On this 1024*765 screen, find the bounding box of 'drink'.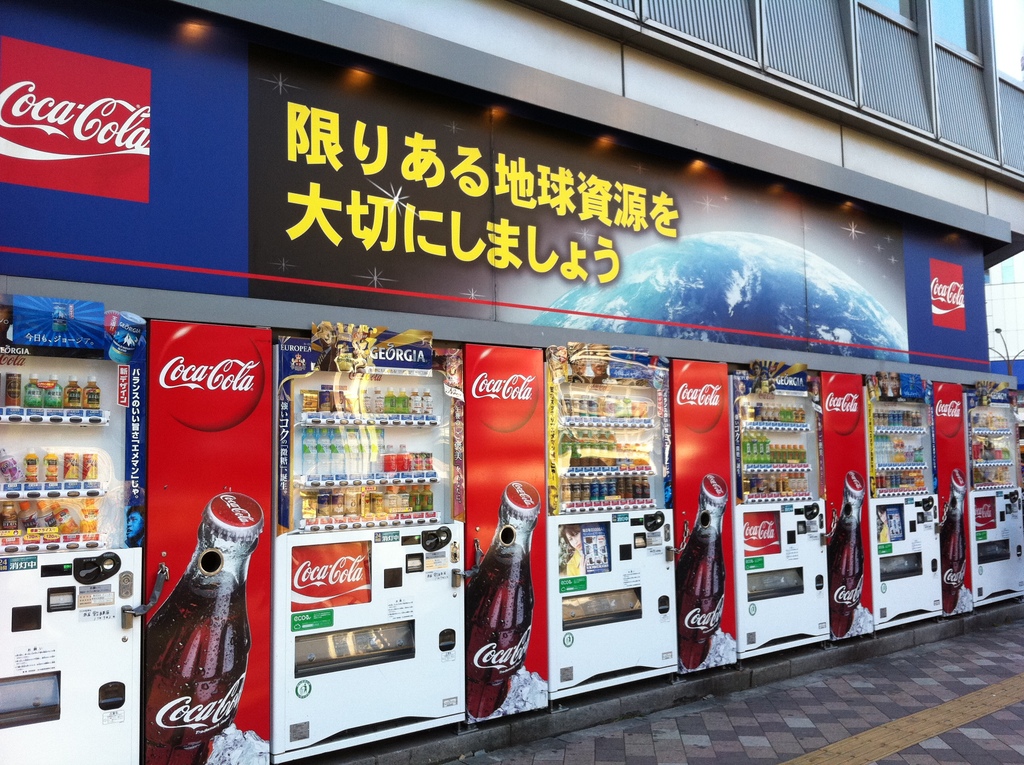
Bounding box: (left=940, top=513, right=964, bottom=615).
